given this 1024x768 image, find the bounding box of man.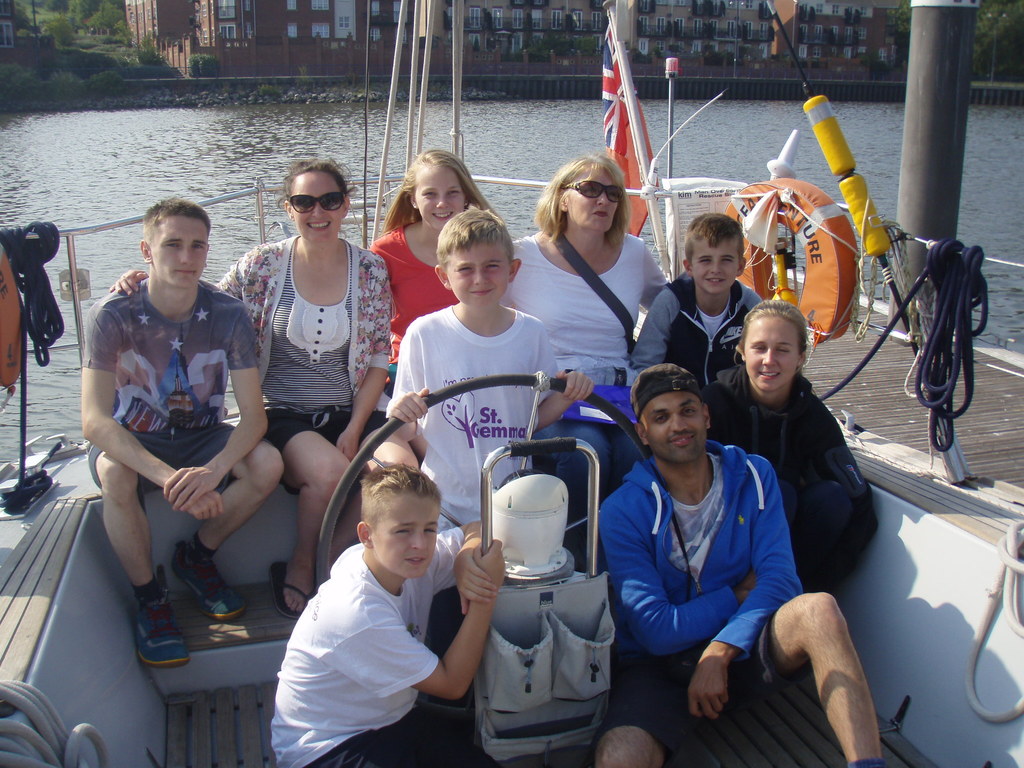
Rect(645, 209, 776, 399).
